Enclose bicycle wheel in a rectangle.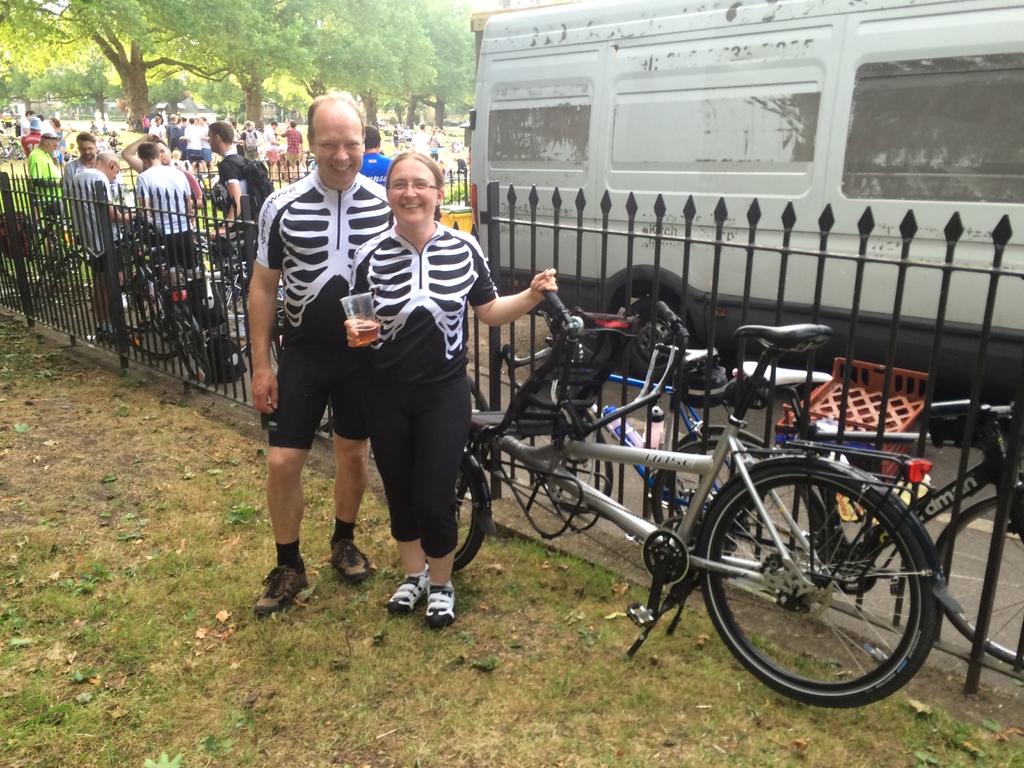
l=932, t=493, r=1023, b=667.
